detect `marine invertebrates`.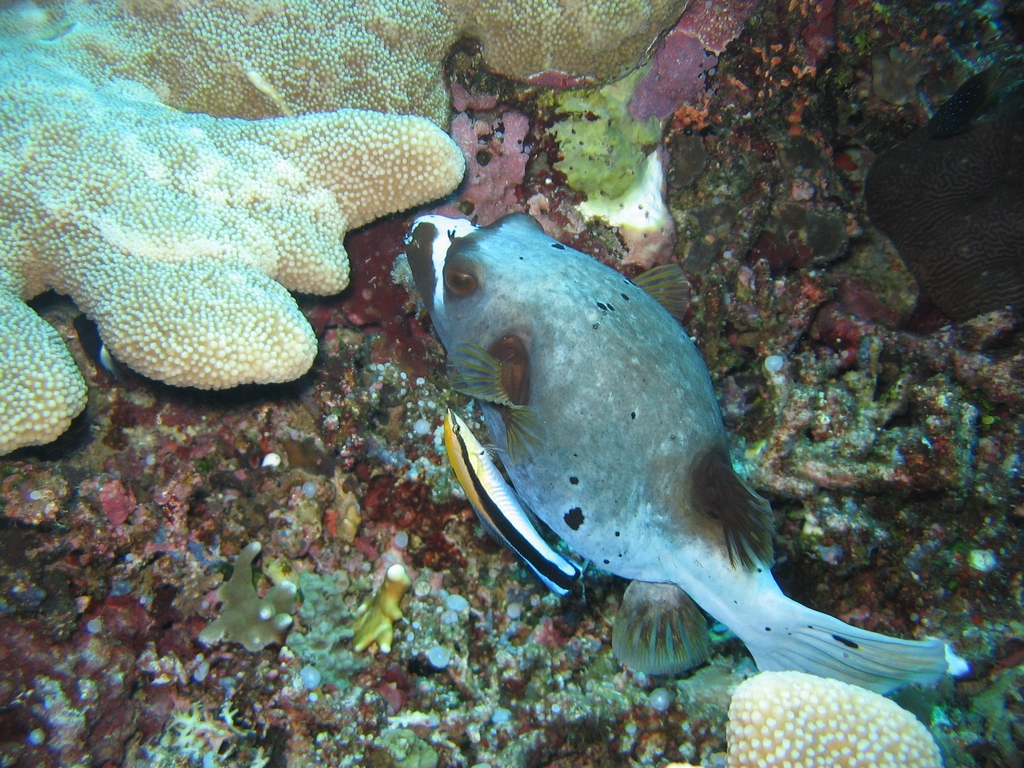
Detected at detection(711, 659, 963, 767).
